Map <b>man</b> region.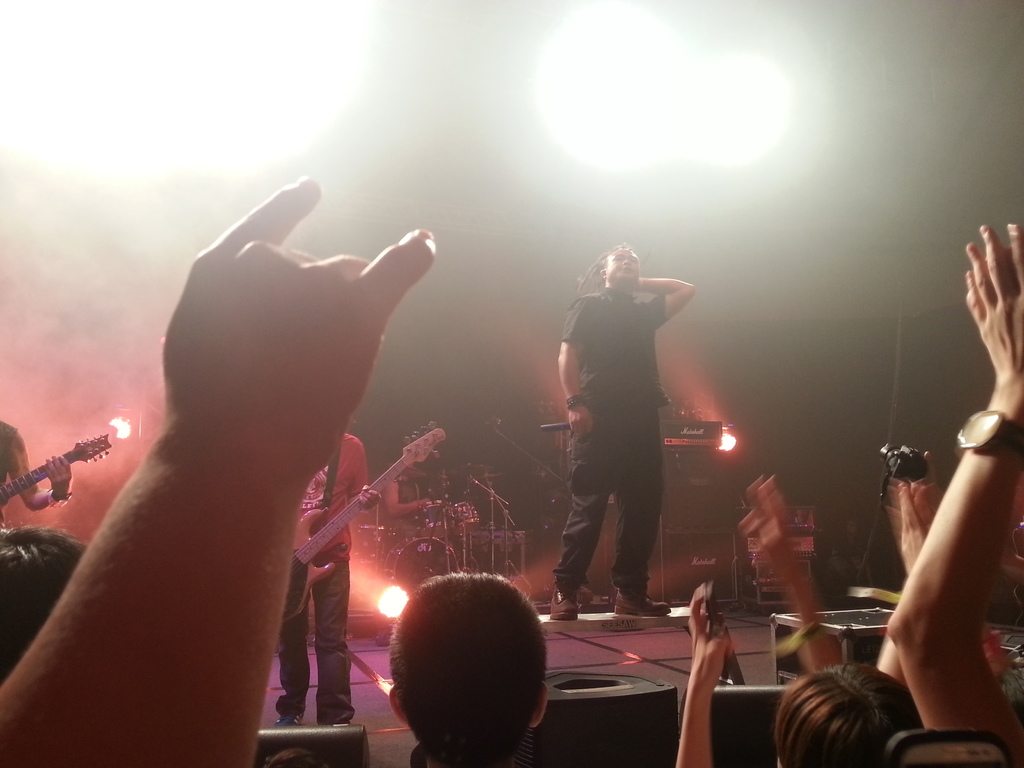
Mapped to (0, 524, 86, 680).
